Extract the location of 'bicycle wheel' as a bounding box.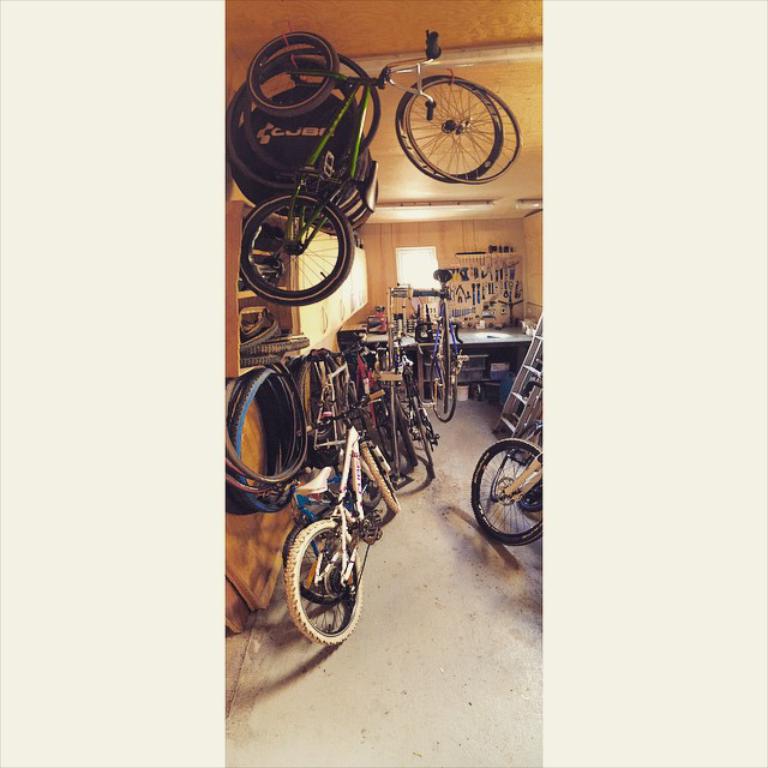
Rect(281, 517, 353, 605).
